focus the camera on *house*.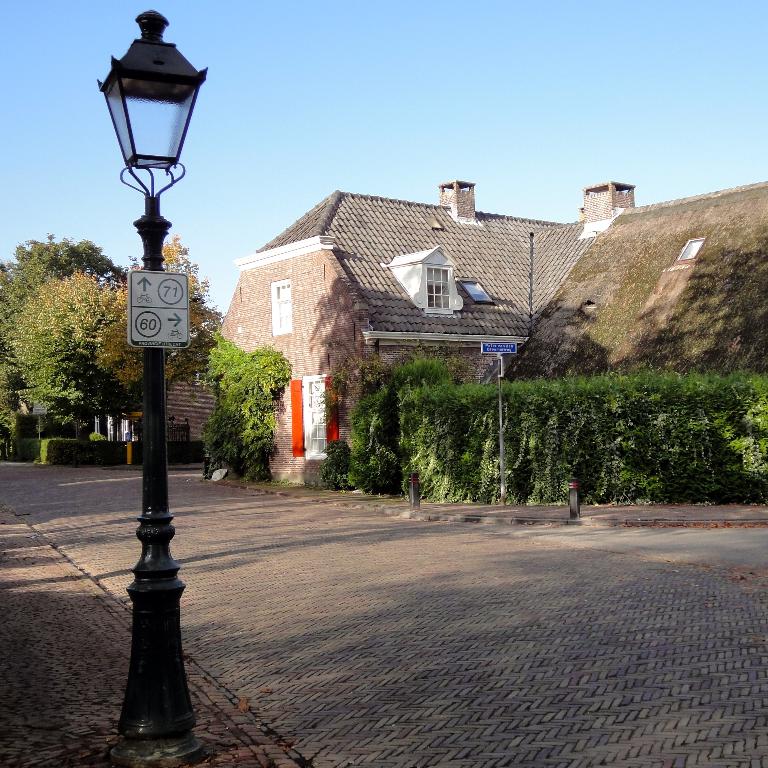
Focus region: locate(17, 400, 39, 417).
